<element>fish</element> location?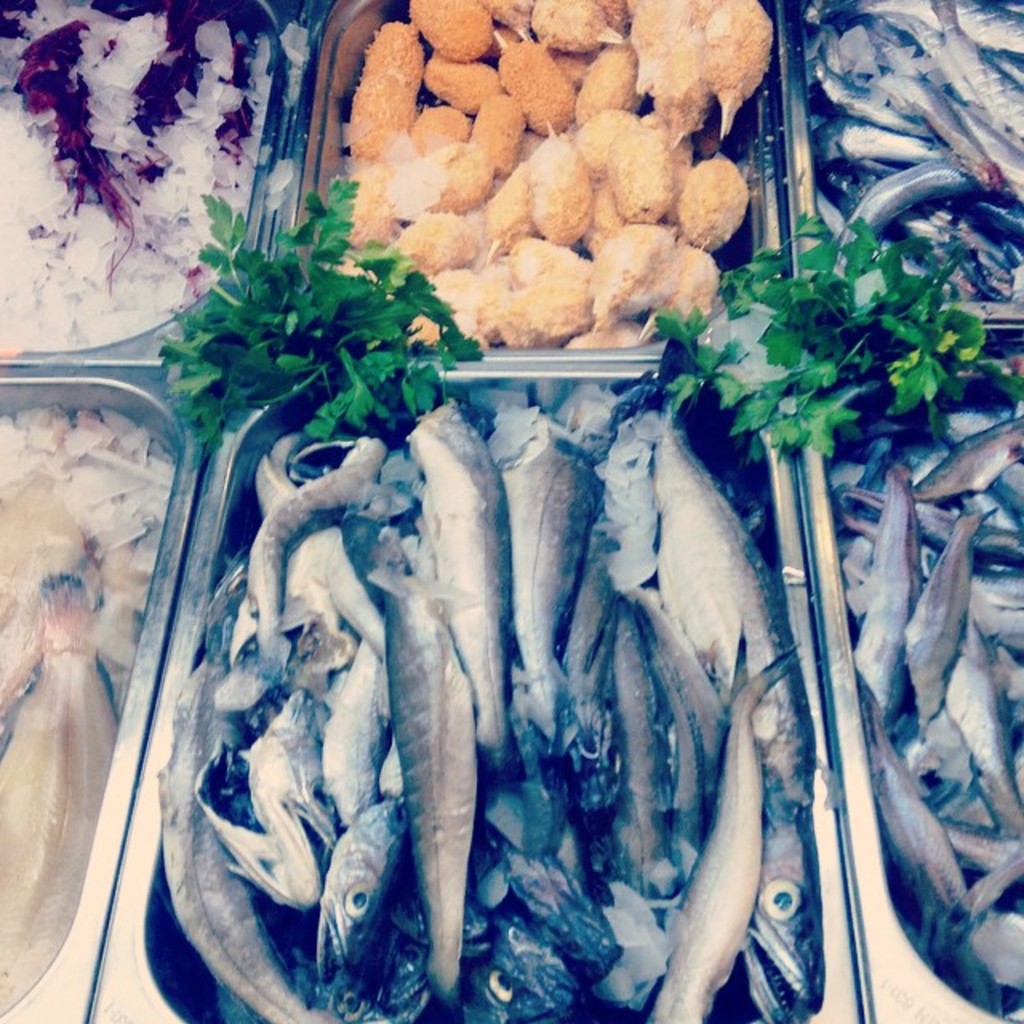
box(910, 405, 1022, 494)
